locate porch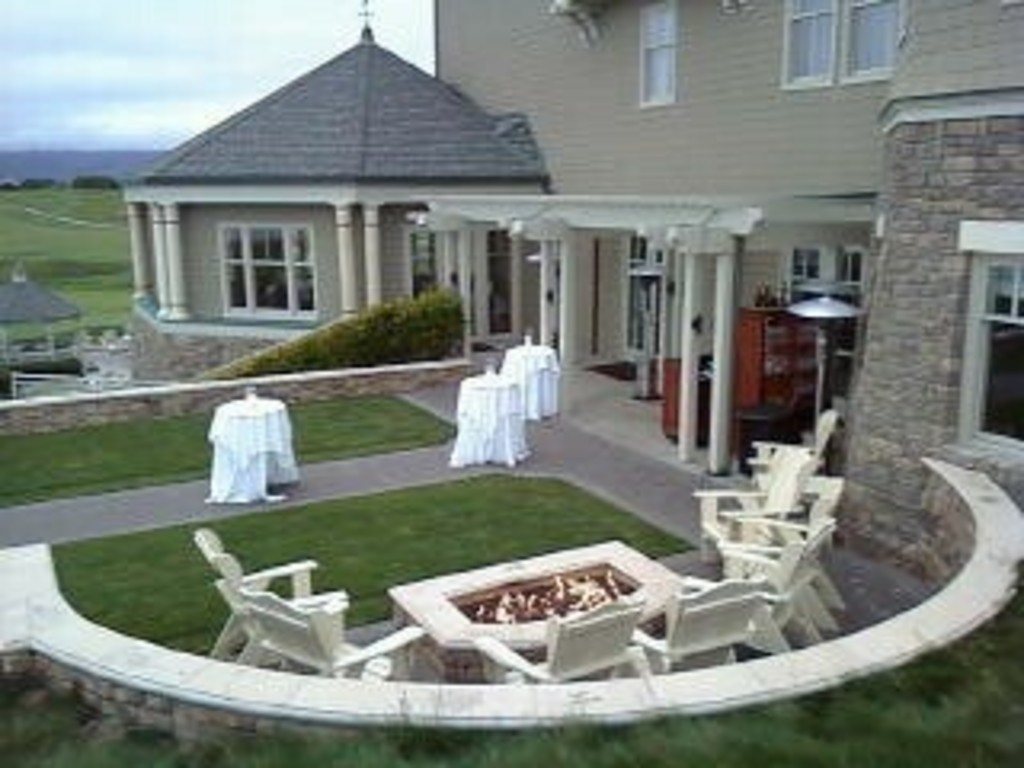
crop(0, 227, 1023, 767)
